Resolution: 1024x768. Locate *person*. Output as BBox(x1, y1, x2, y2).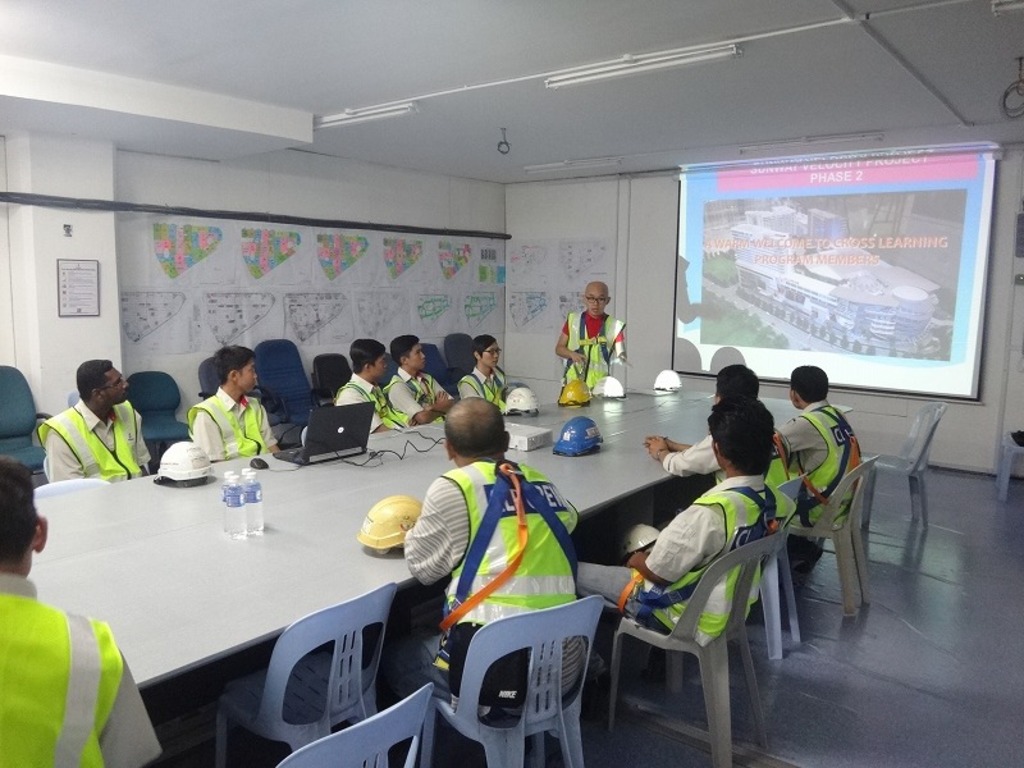
BBox(184, 337, 283, 465).
